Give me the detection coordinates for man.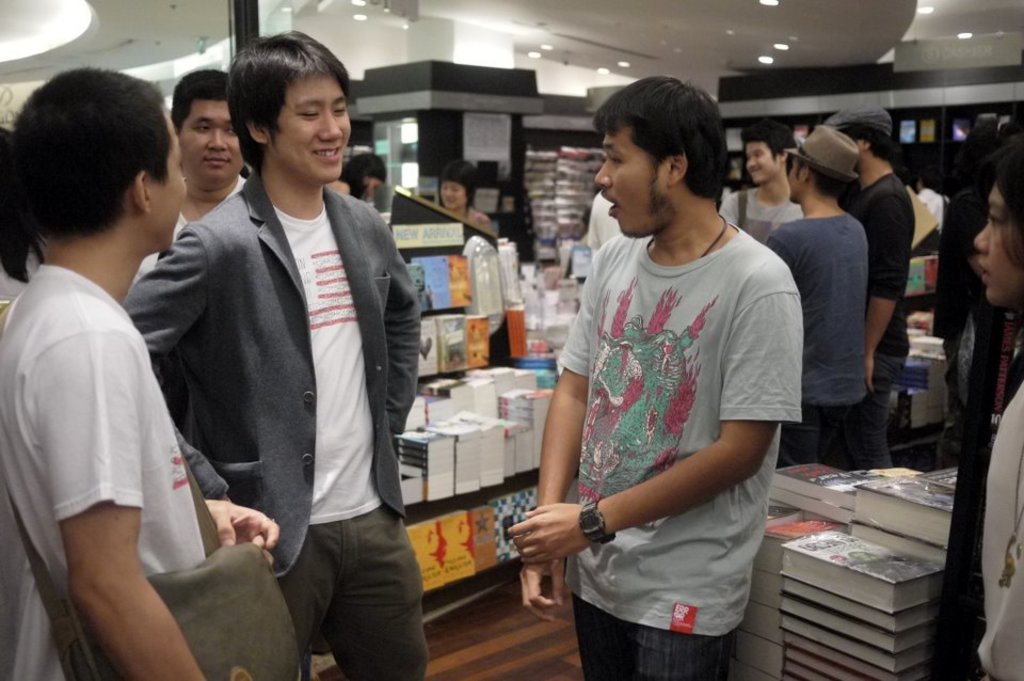
detection(349, 152, 386, 209).
